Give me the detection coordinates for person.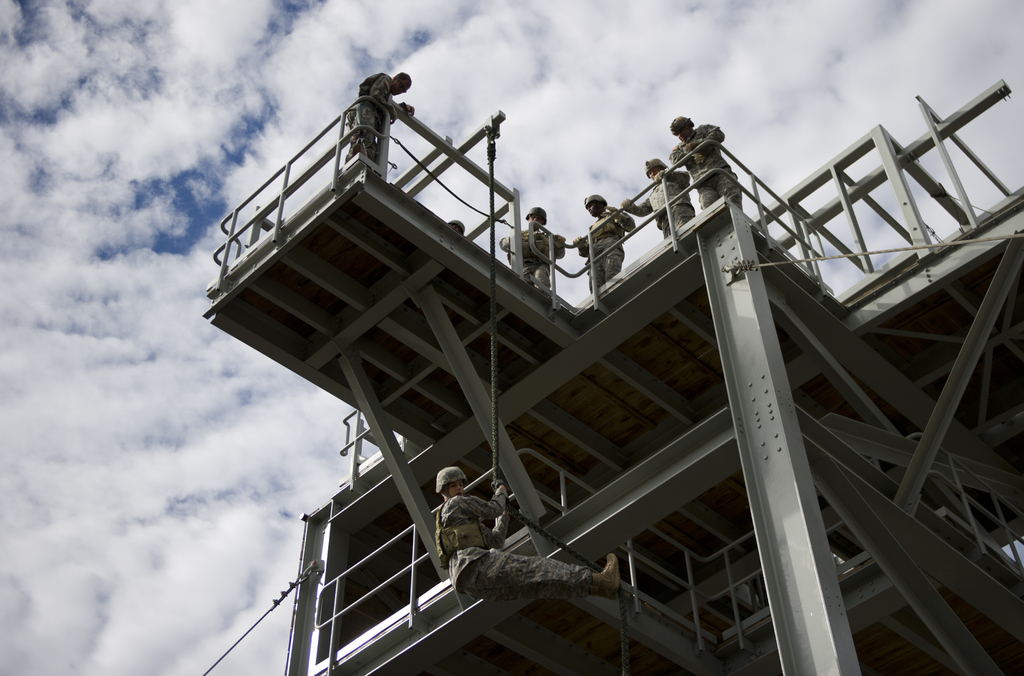
Rect(495, 201, 565, 292).
